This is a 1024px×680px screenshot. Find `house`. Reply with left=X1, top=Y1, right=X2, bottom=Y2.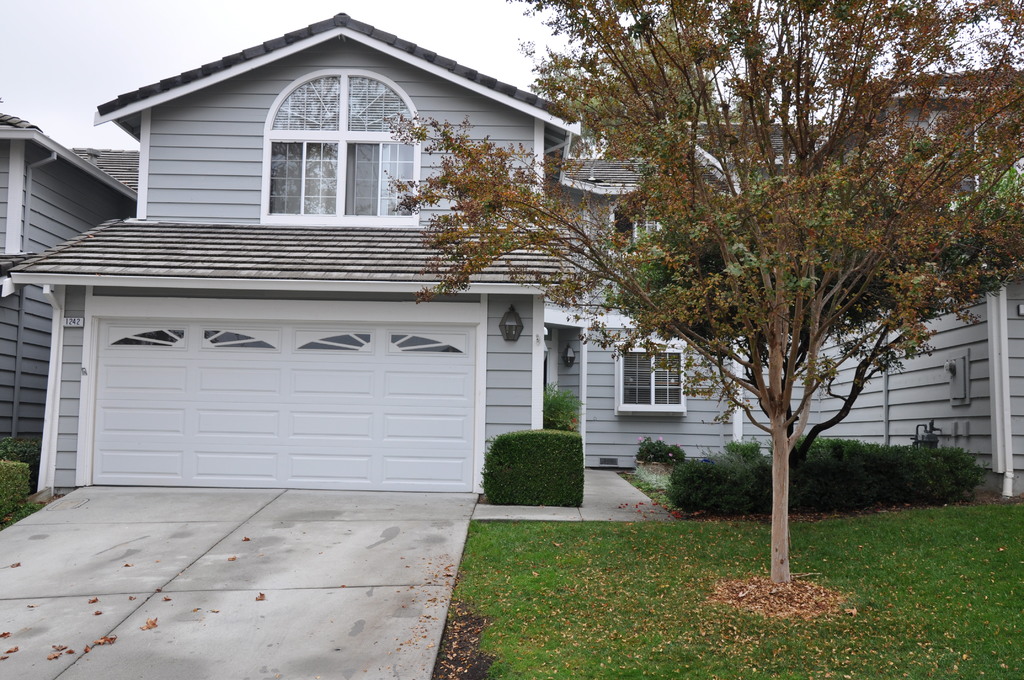
left=9, top=9, right=585, bottom=490.
